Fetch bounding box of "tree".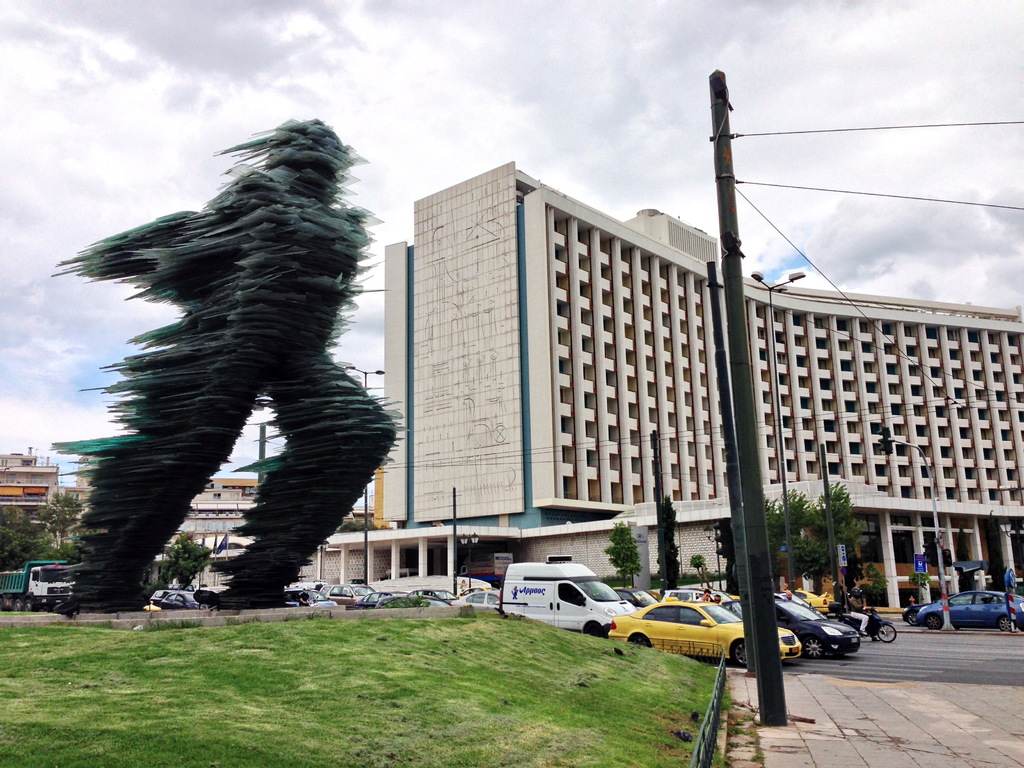
Bbox: 156,528,216,585.
